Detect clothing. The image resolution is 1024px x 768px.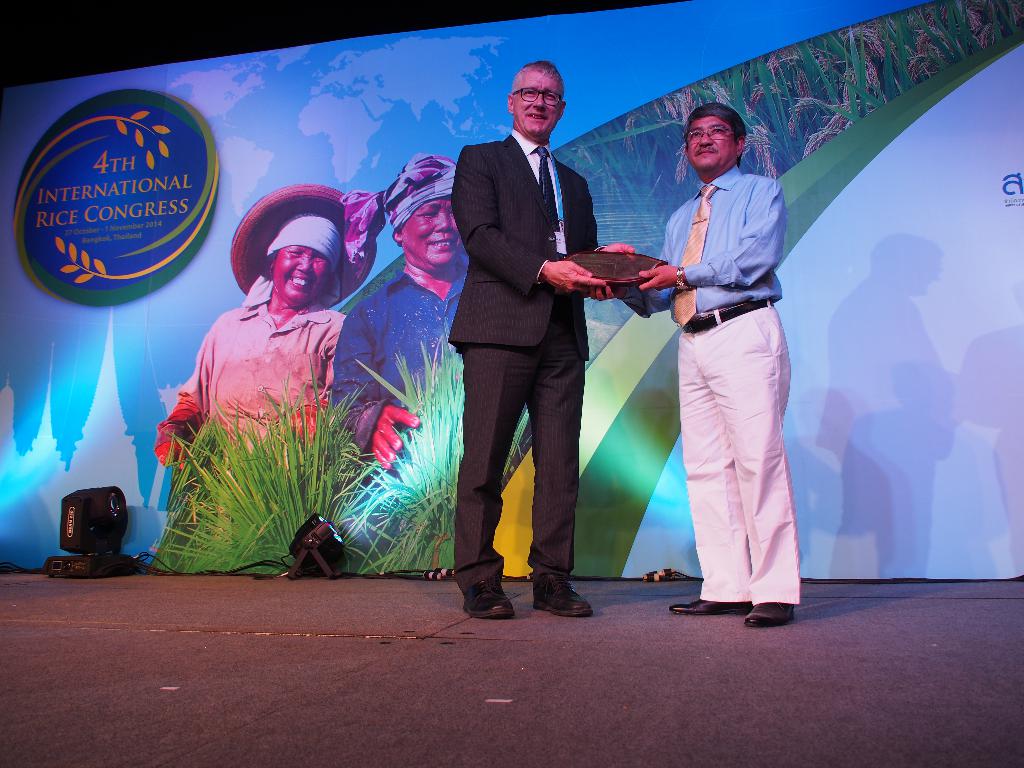
BBox(643, 133, 810, 604).
